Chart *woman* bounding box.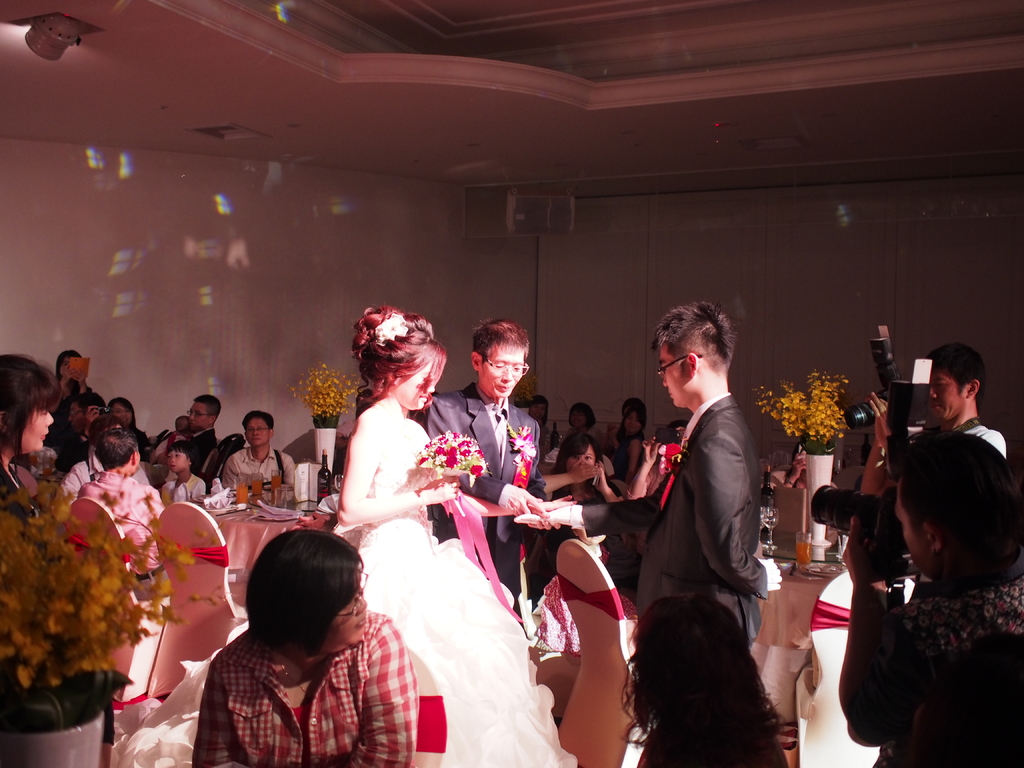
Charted: detection(603, 589, 792, 767).
